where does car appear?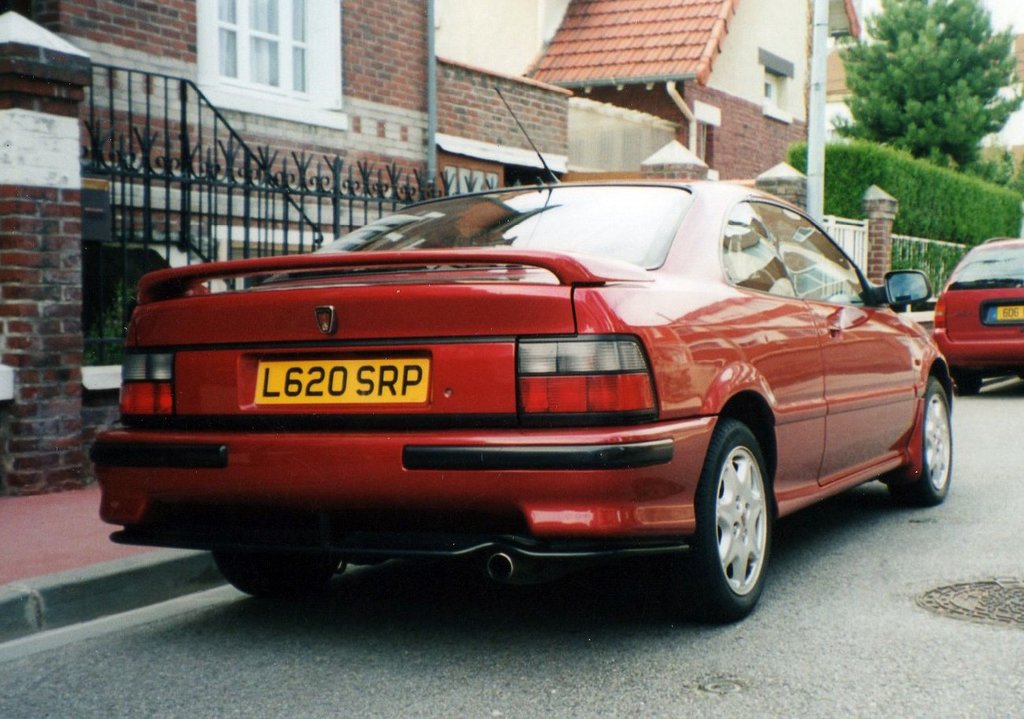
Appears at <region>926, 229, 1023, 394</region>.
